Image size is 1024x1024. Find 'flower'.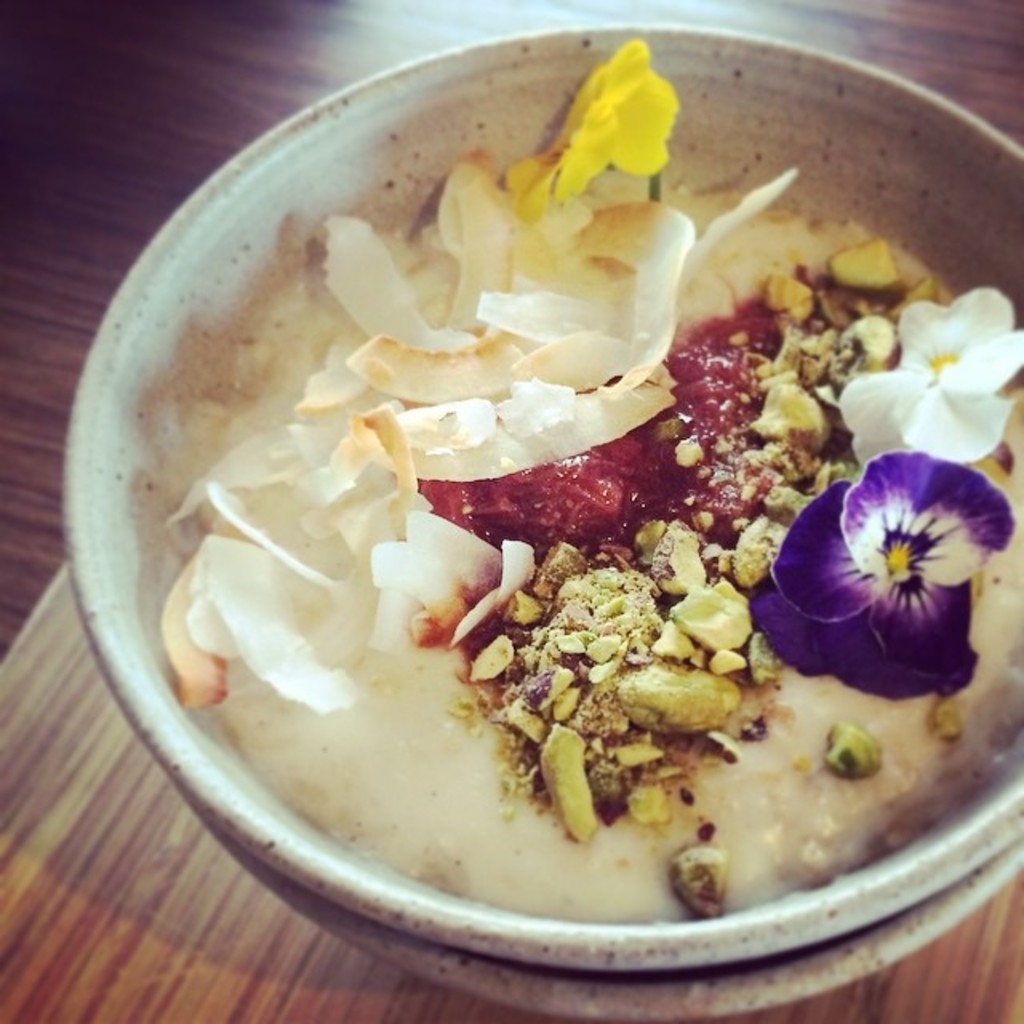
crop(758, 434, 995, 691).
